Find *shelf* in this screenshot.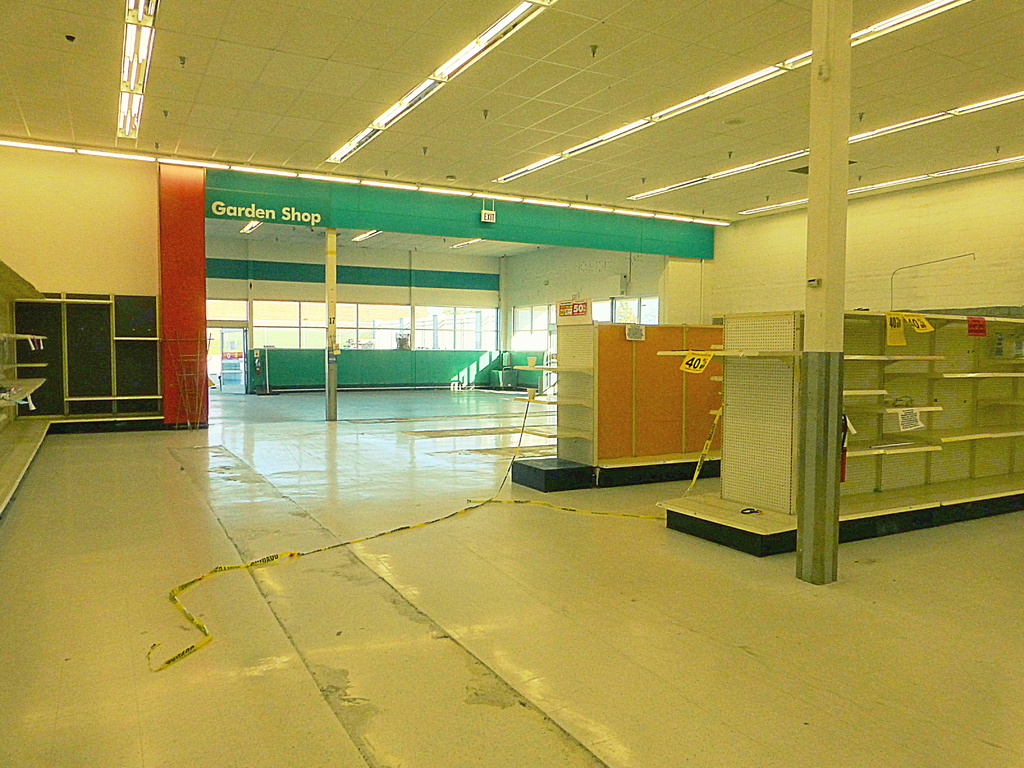
The bounding box for *shelf* is BBox(518, 317, 730, 488).
